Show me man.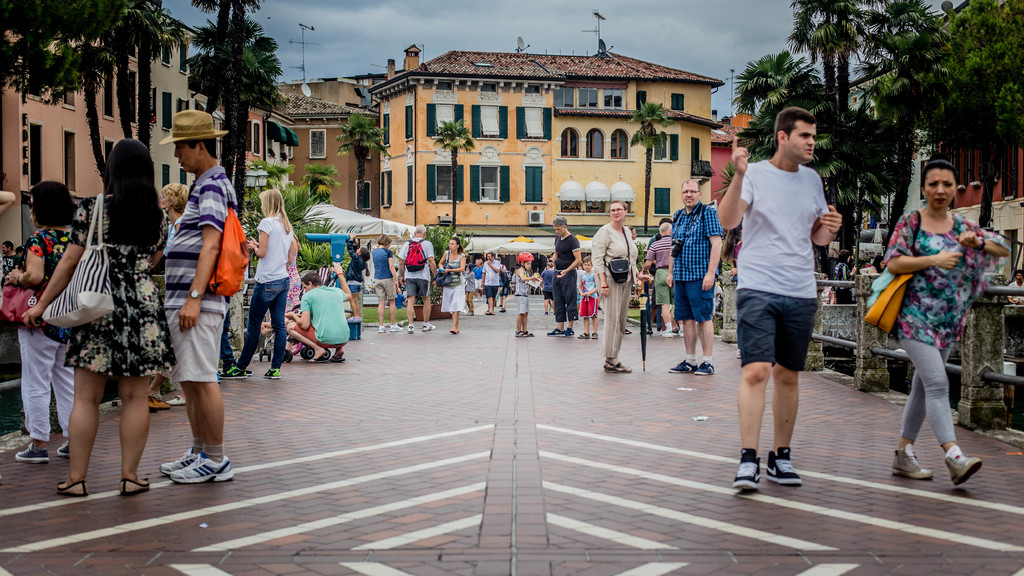
man is here: <box>481,252,500,316</box>.
